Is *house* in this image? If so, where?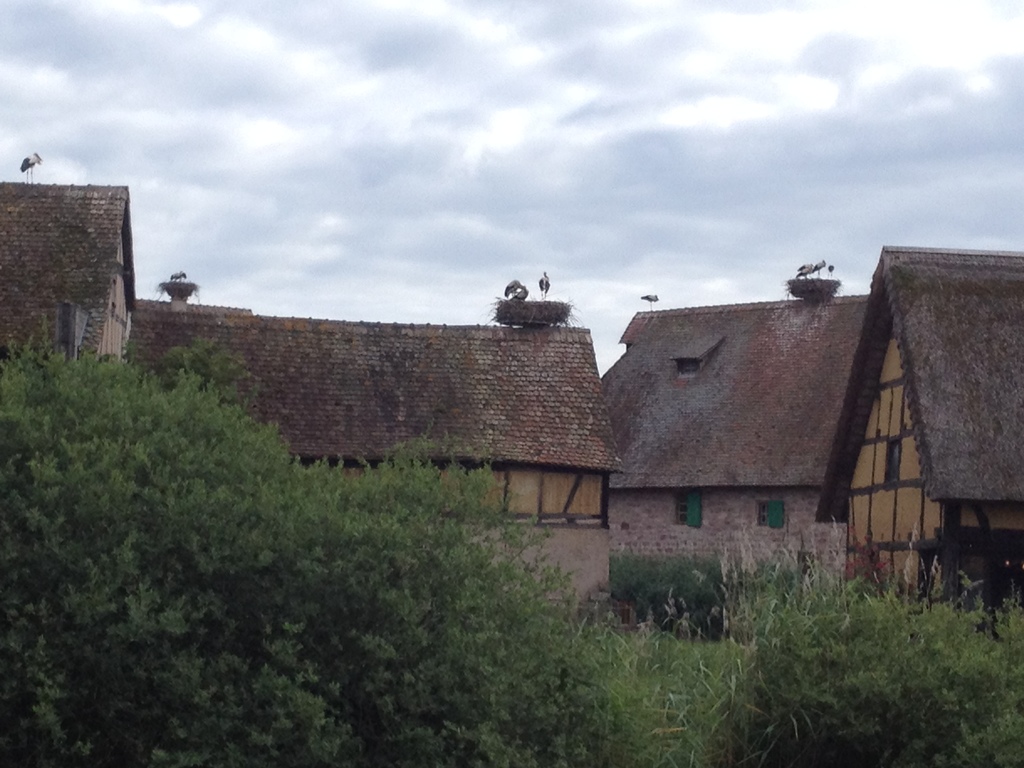
Yes, at [606, 244, 1023, 618].
